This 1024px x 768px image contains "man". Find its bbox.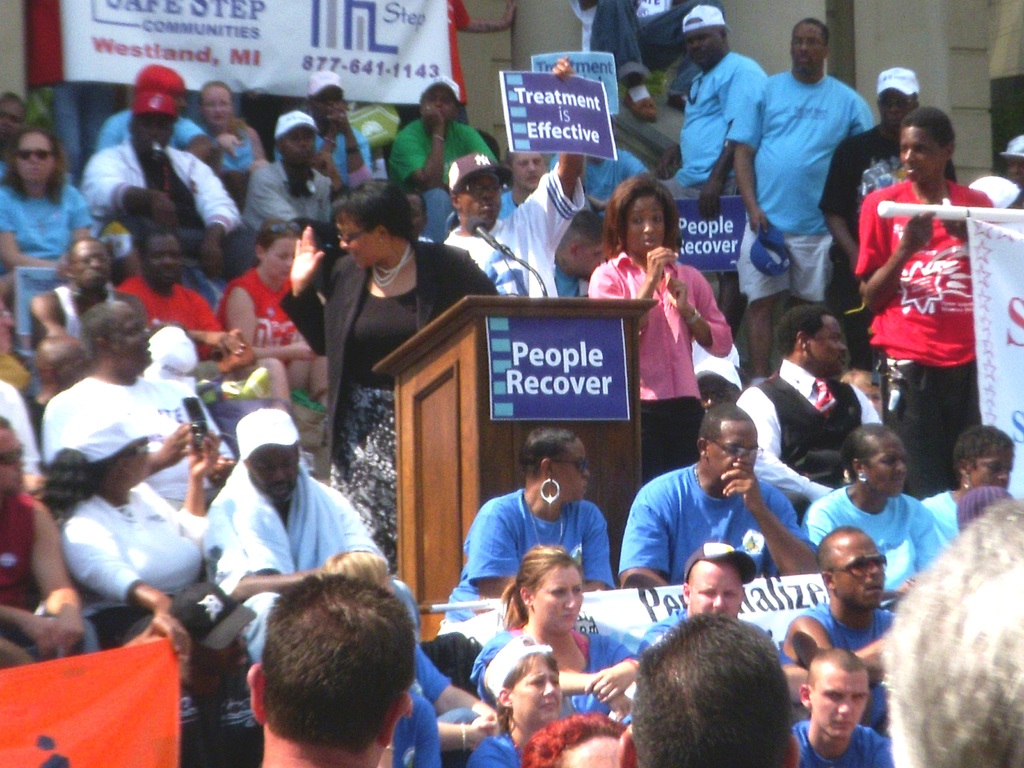
739/24/886/330.
